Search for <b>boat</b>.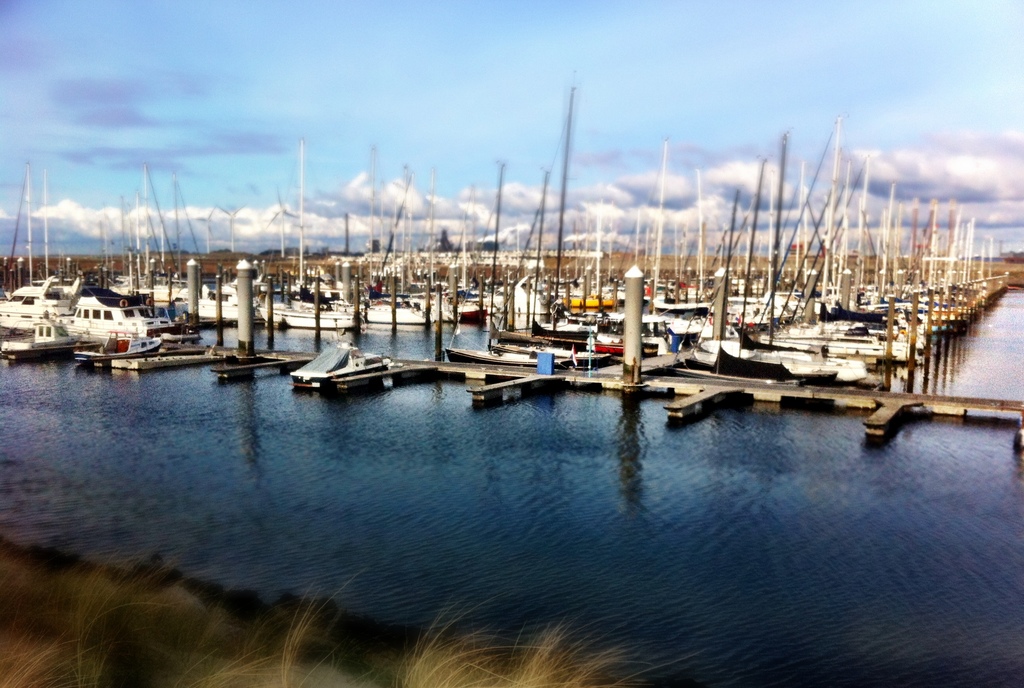
Found at [x1=1, y1=318, x2=109, y2=357].
